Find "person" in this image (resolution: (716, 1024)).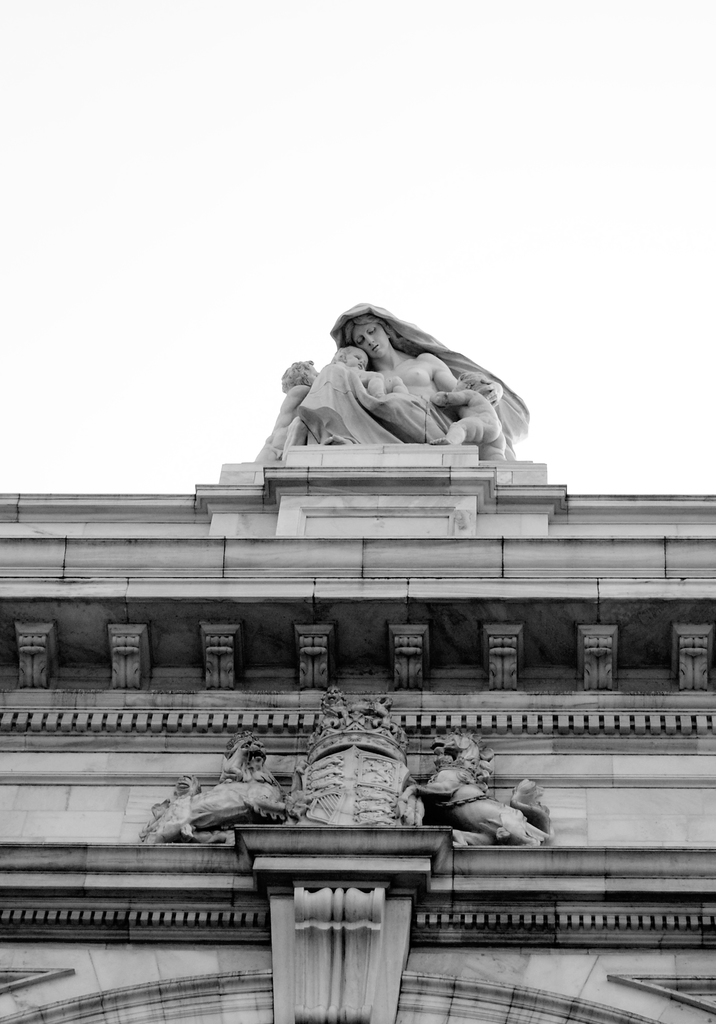
(x1=260, y1=358, x2=321, y2=456).
